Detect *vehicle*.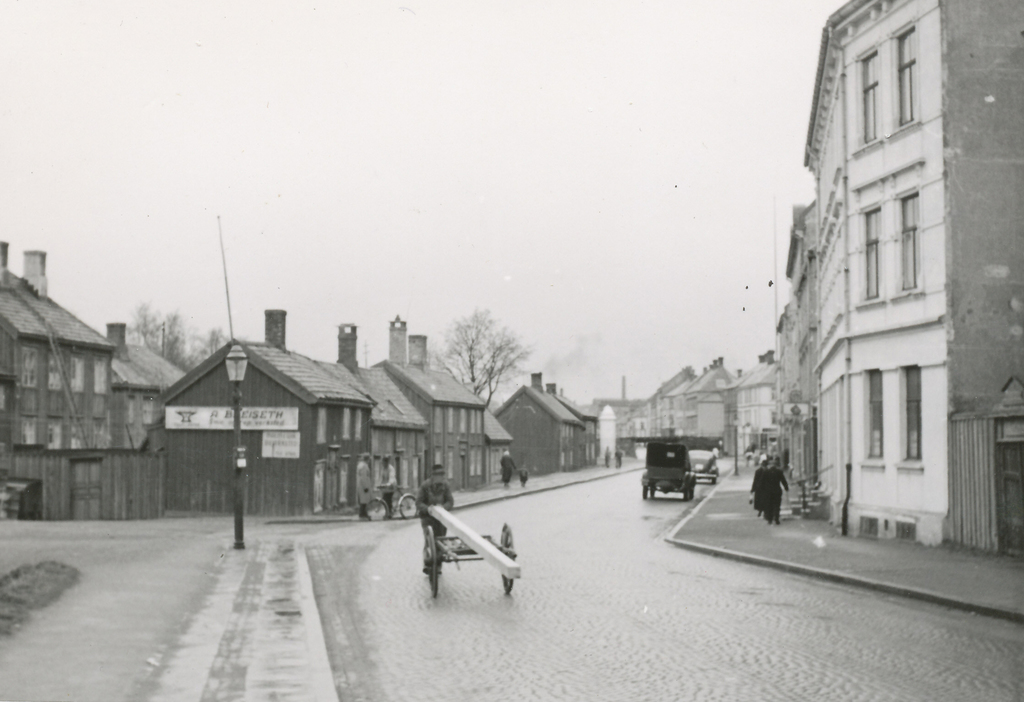
Detected at <bbox>637, 443, 698, 503</bbox>.
